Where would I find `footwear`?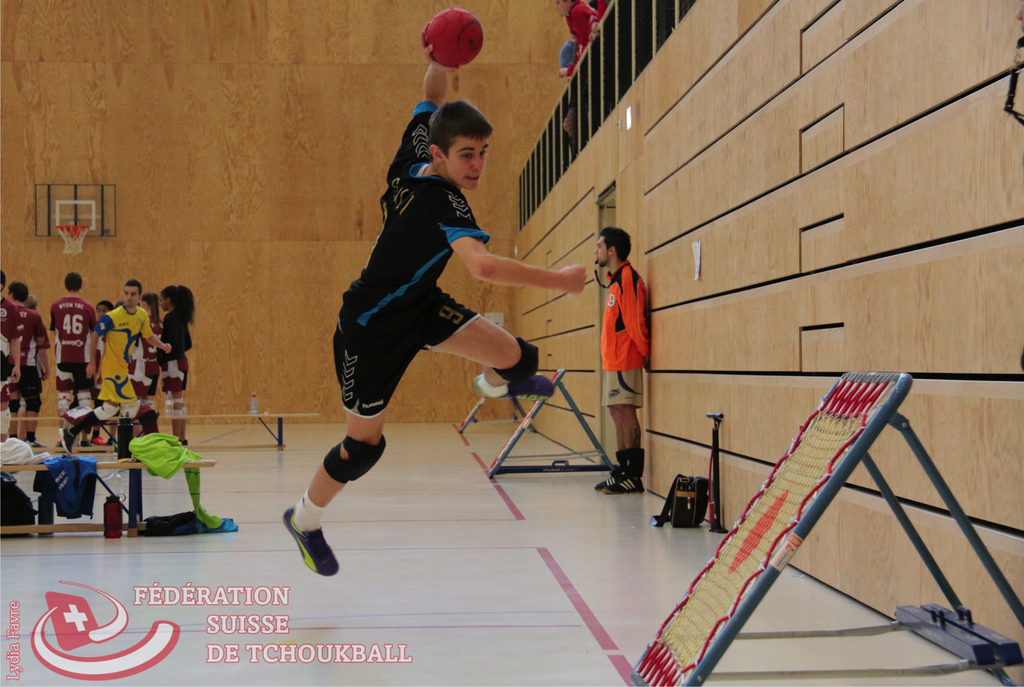
At [left=281, top=503, right=339, bottom=574].
